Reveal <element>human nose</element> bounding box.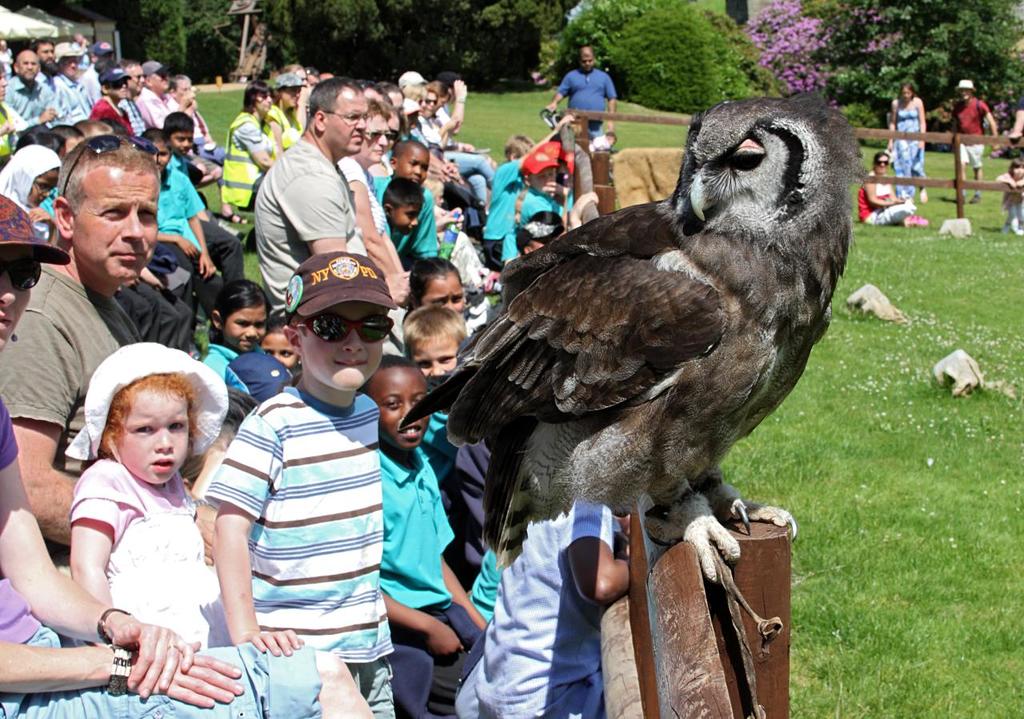
Revealed: box(399, 401, 412, 419).
